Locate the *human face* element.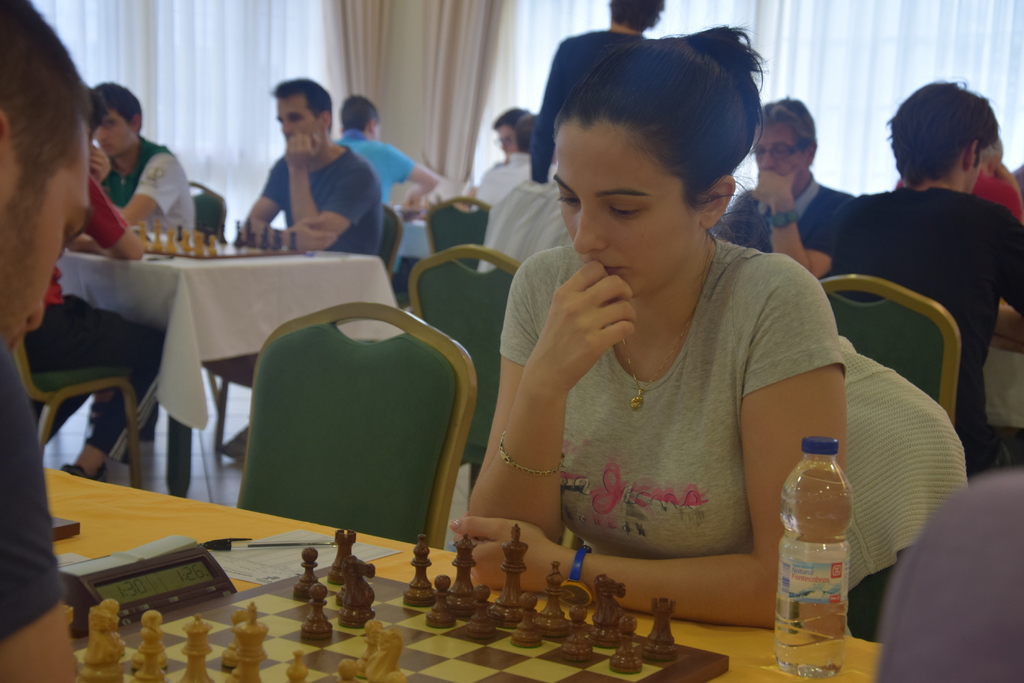
Element bbox: pyautogui.locateOnScreen(551, 130, 703, 296).
